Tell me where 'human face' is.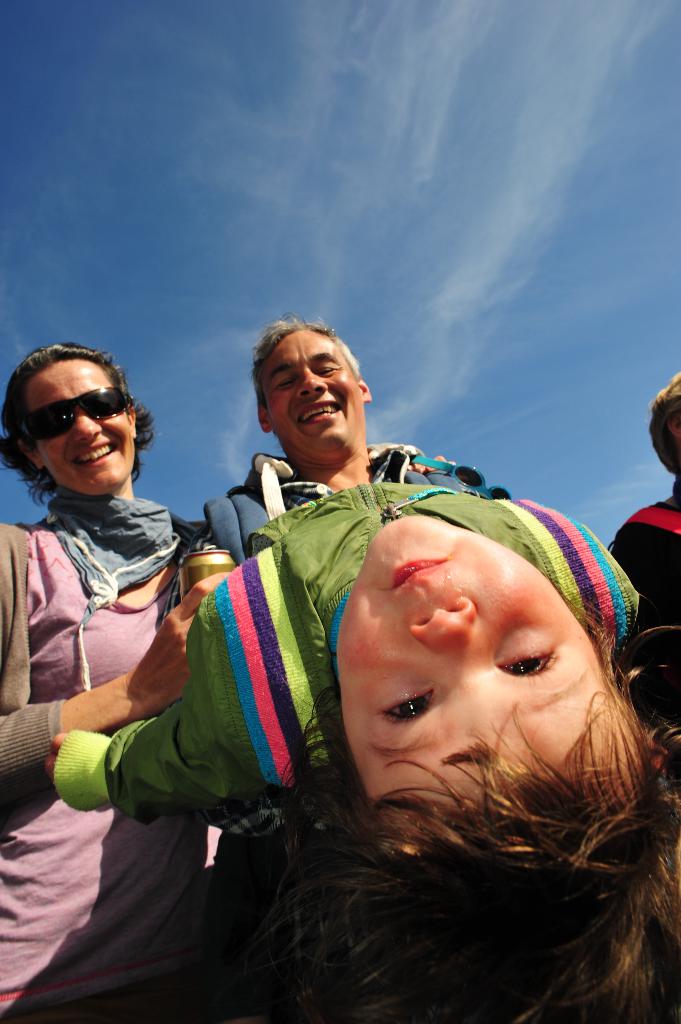
'human face' is at l=339, t=516, r=614, b=804.
